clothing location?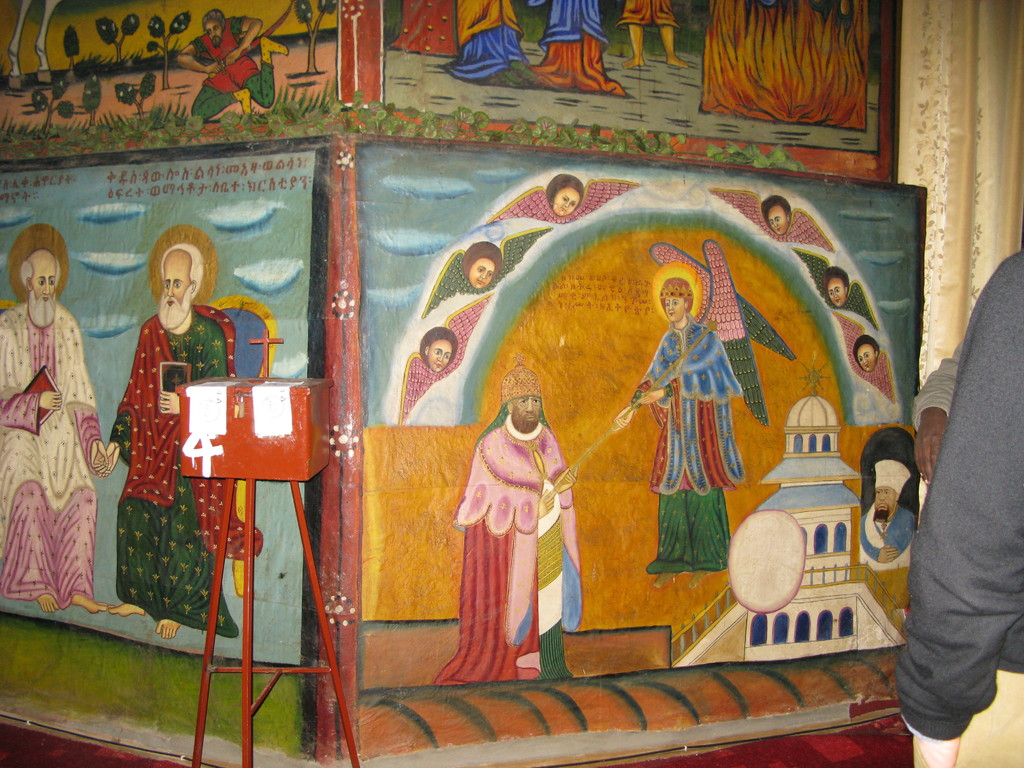
[454, 390, 573, 648]
